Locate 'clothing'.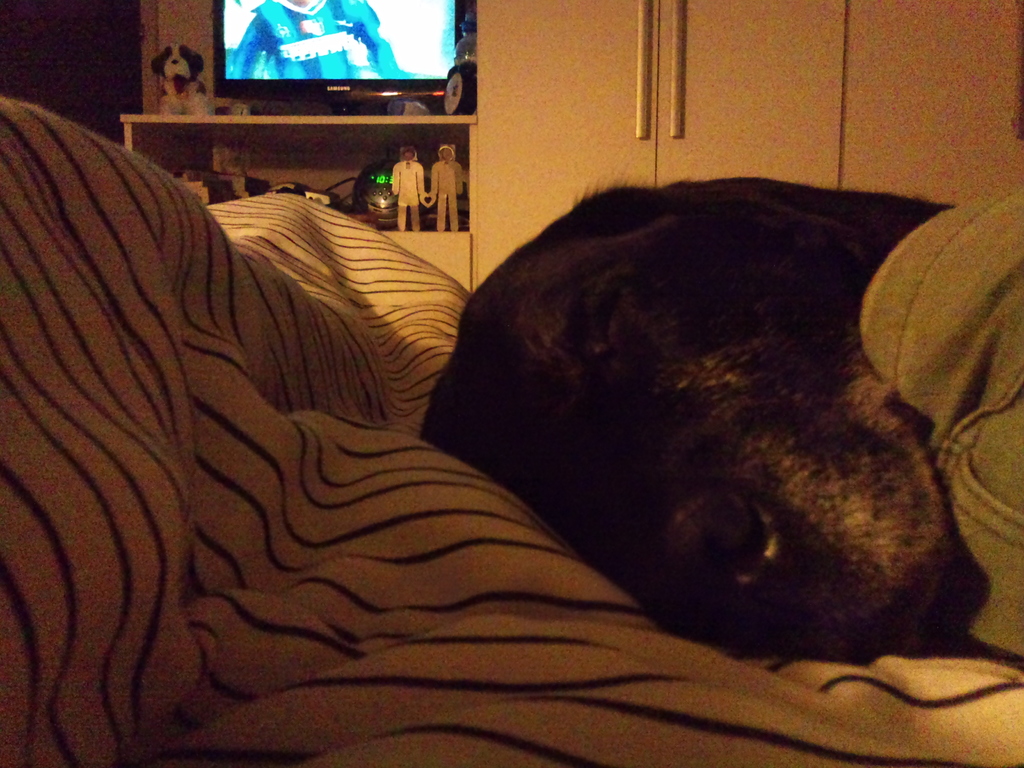
Bounding box: [x1=229, y1=0, x2=404, y2=77].
